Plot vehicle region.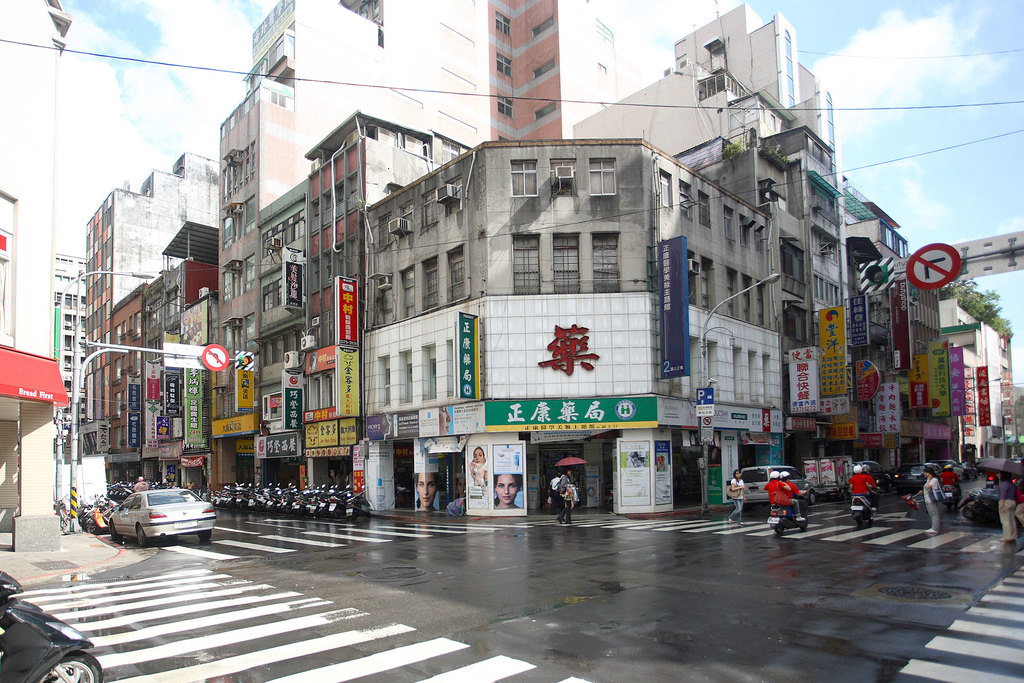
Plotted at [767, 506, 805, 537].
